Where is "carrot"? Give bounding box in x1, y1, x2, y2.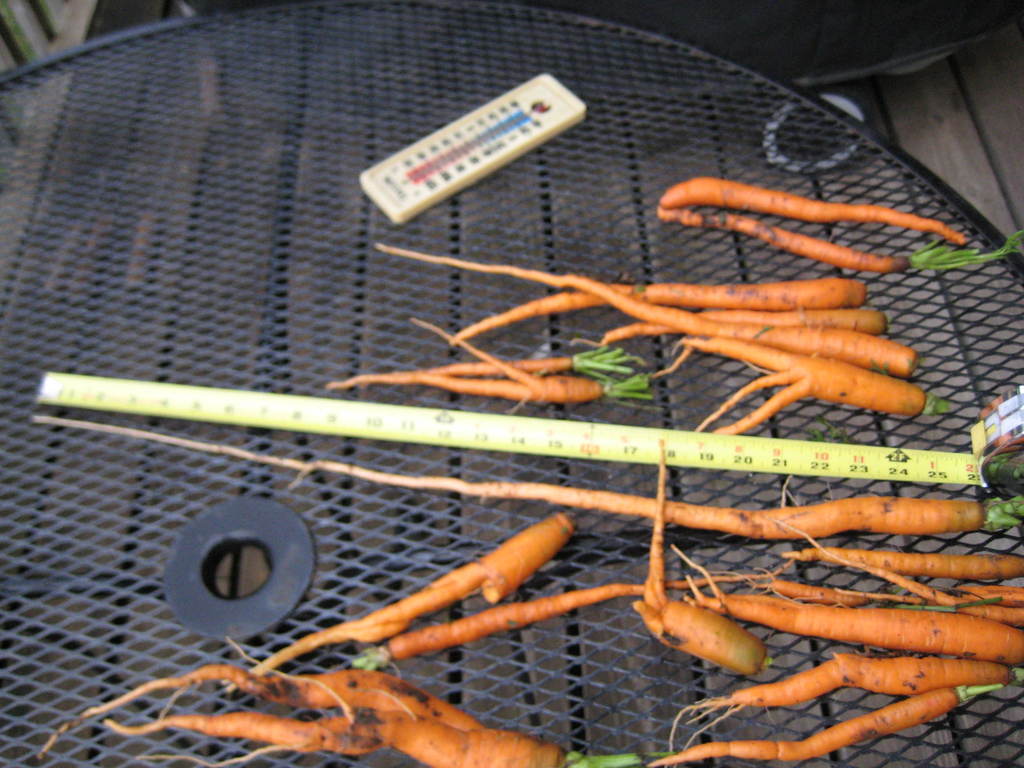
449, 282, 868, 346.
